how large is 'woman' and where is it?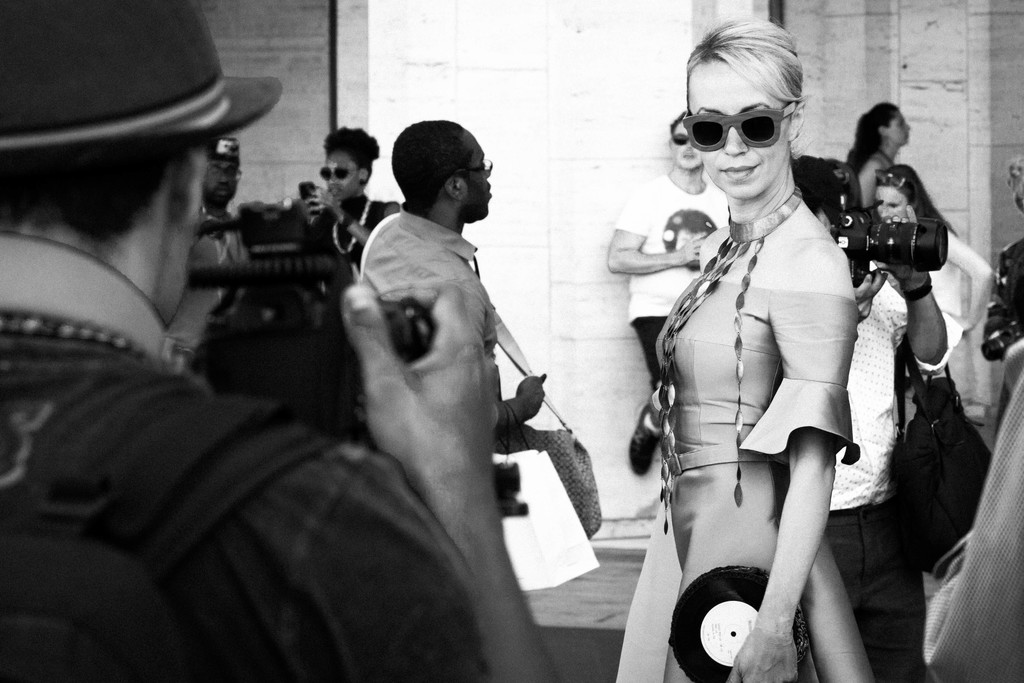
Bounding box: 617,15,858,682.
